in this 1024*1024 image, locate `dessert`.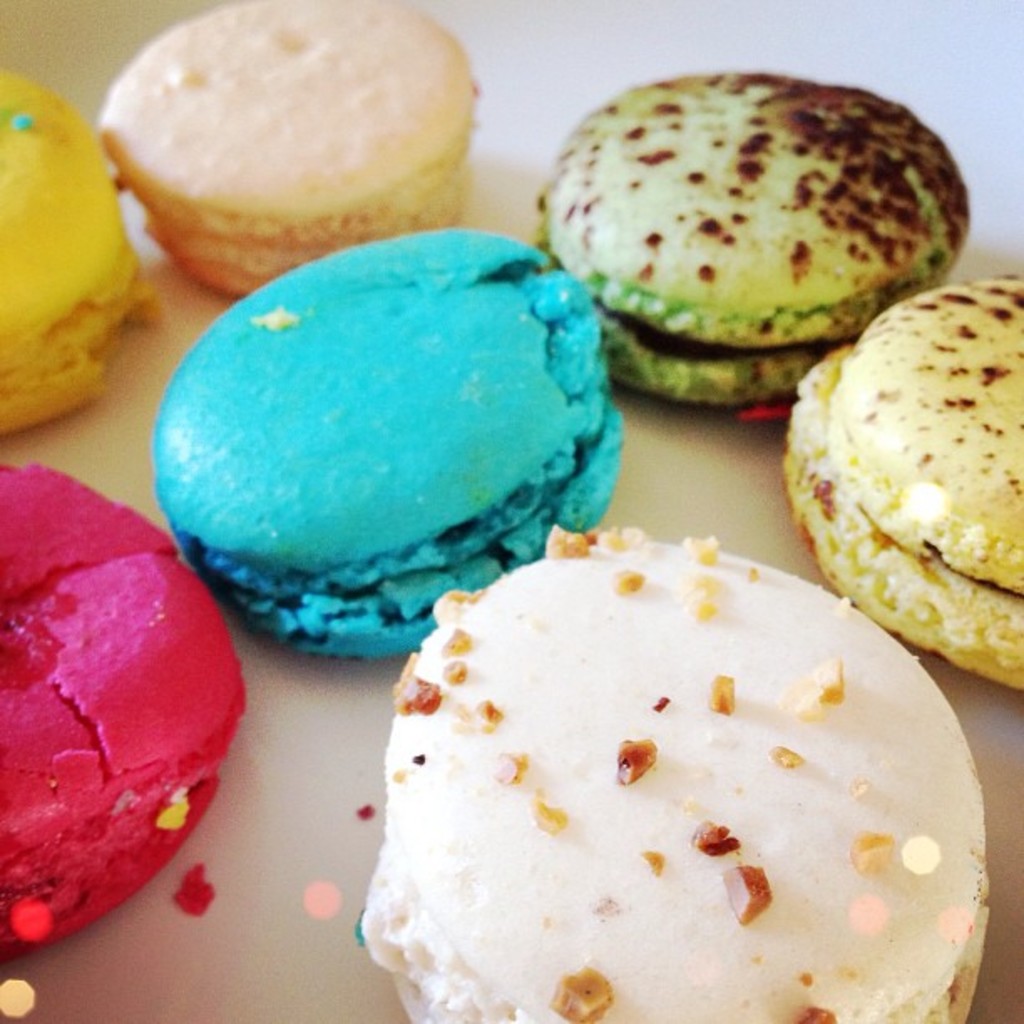
Bounding box: x1=144 y1=226 x2=629 y2=656.
